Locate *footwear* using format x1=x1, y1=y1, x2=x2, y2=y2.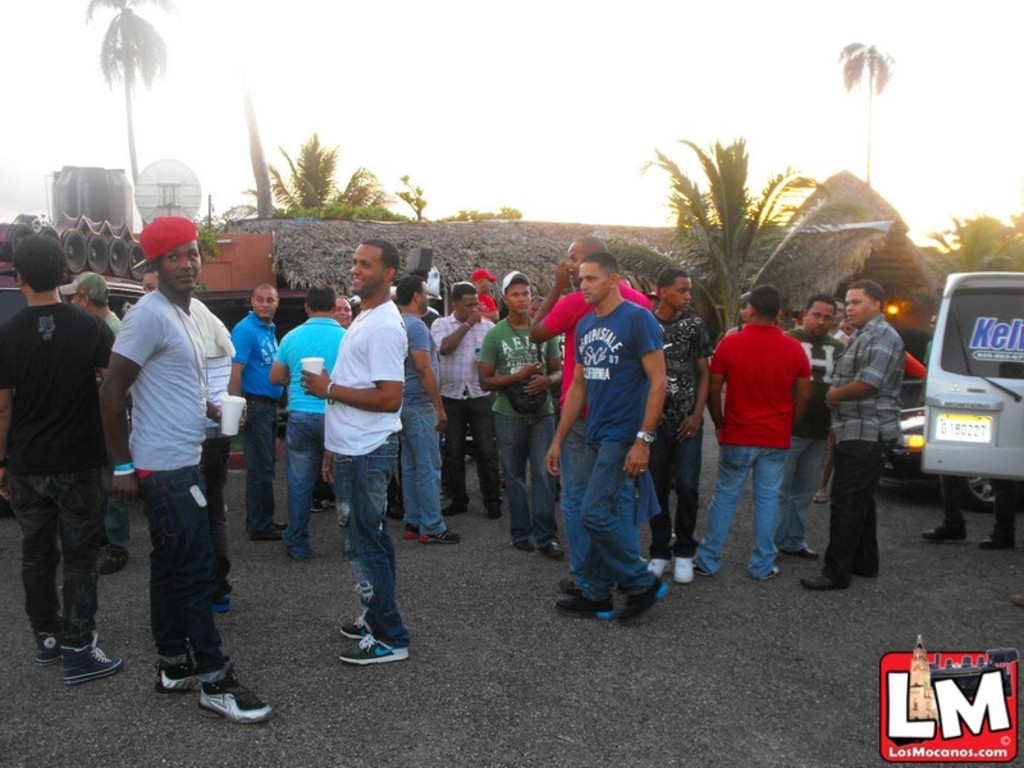
x1=812, y1=493, x2=827, y2=500.
